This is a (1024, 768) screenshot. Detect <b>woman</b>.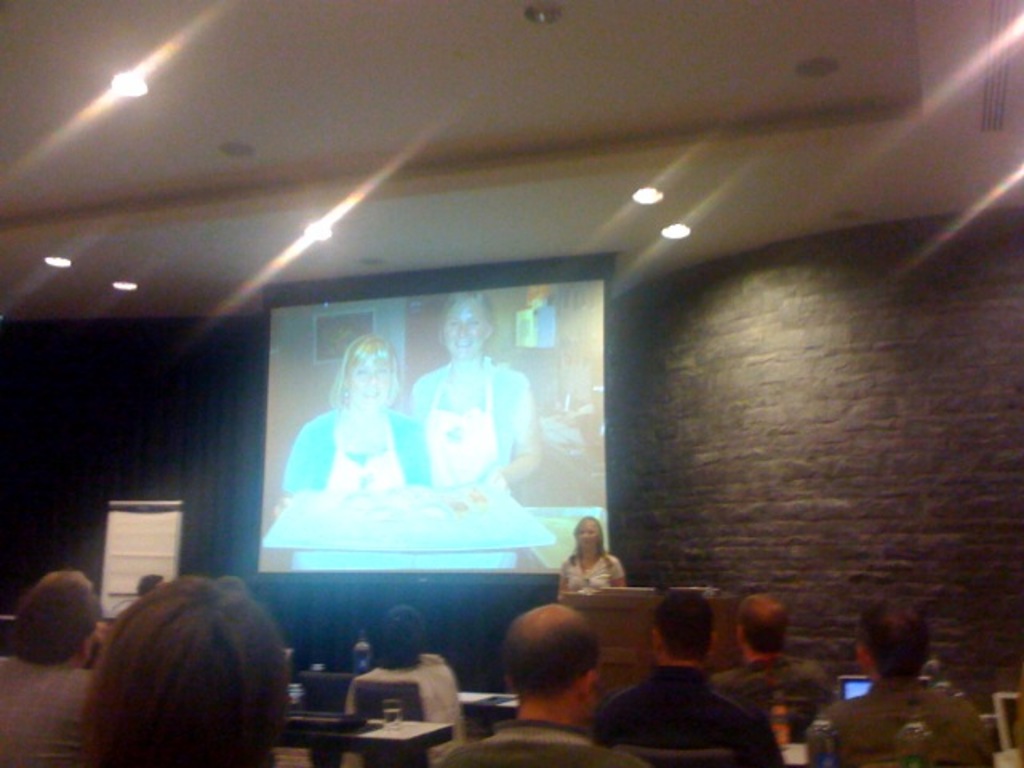
l=555, t=515, r=622, b=608.
